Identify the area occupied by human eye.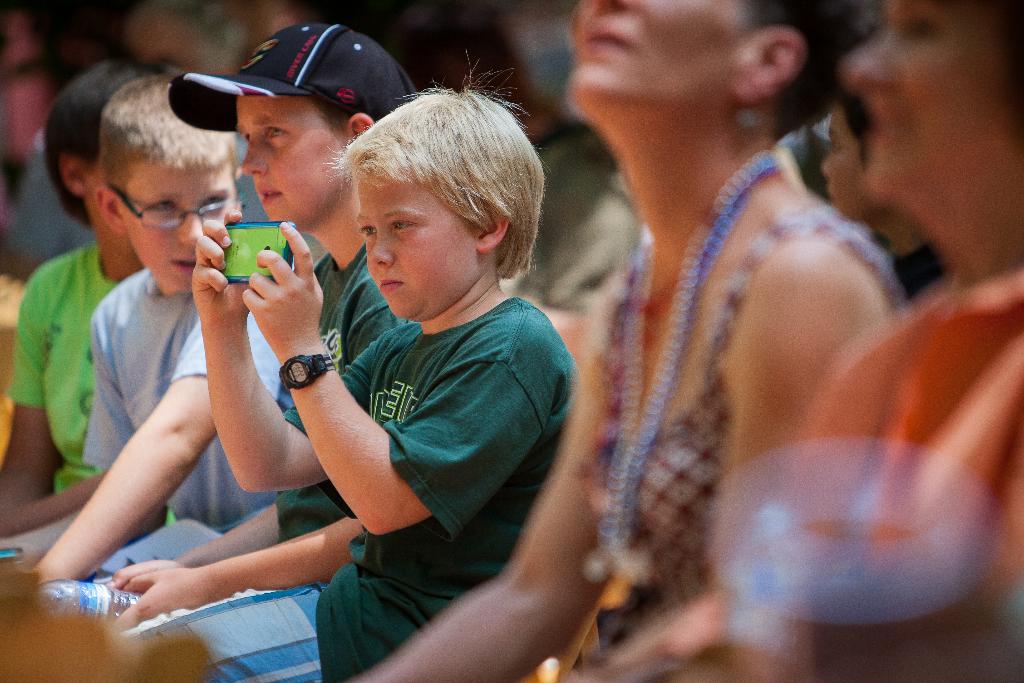
Area: rect(389, 218, 420, 235).
